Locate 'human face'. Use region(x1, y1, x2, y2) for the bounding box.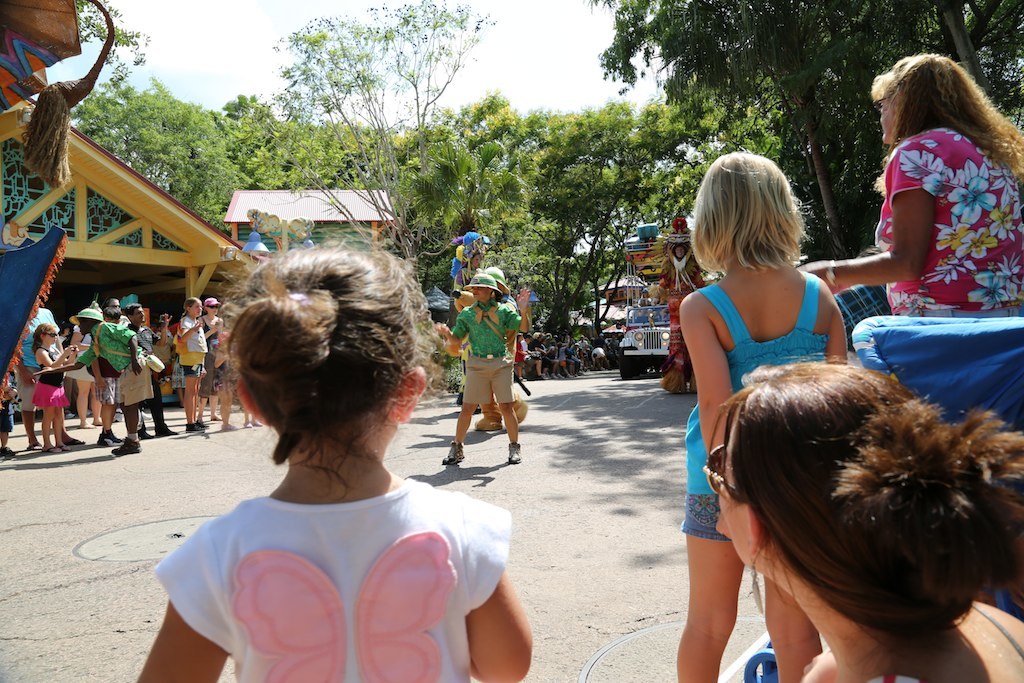
region(131, 304, 144, 323).
